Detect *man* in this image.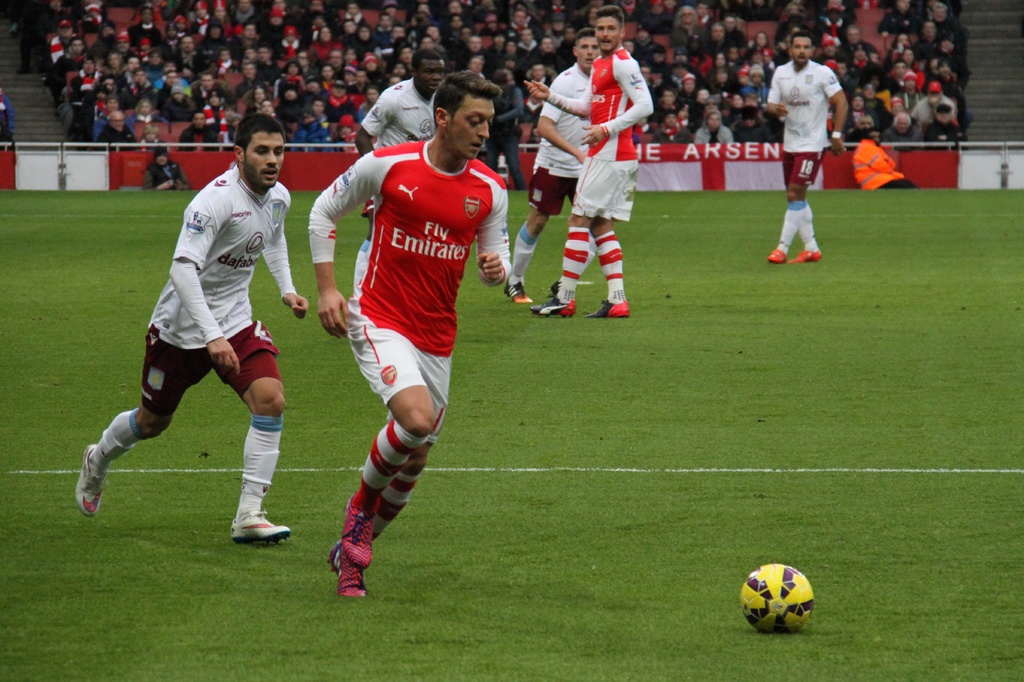
Detection: left=286, top=96, right=333, bottom=162.
